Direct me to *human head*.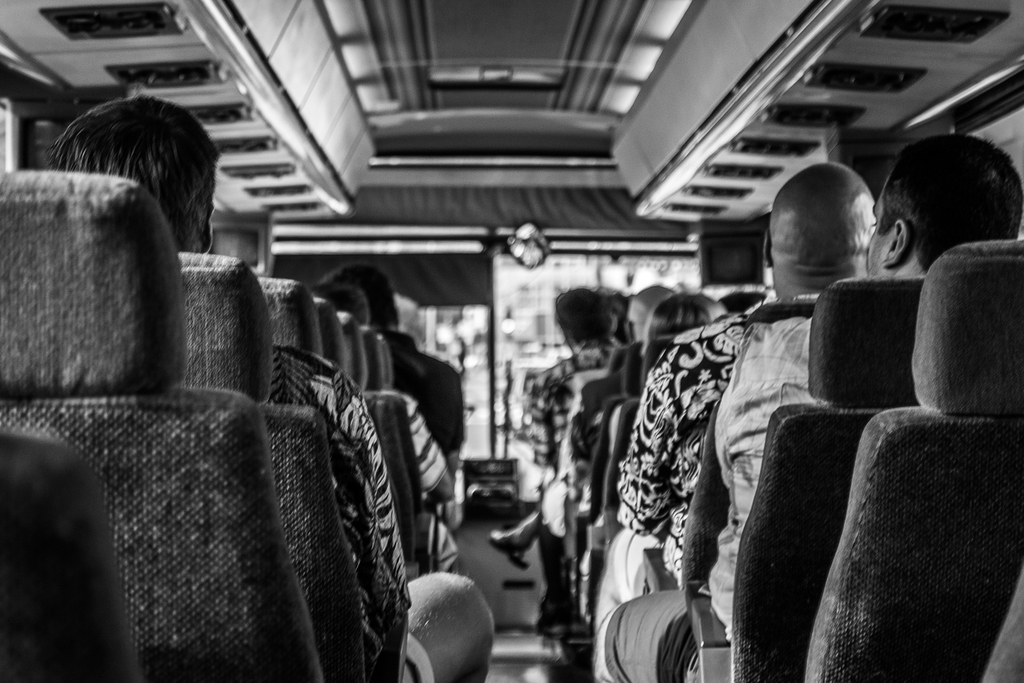
Direction: <region>316, 262, 404, 327</region>.
